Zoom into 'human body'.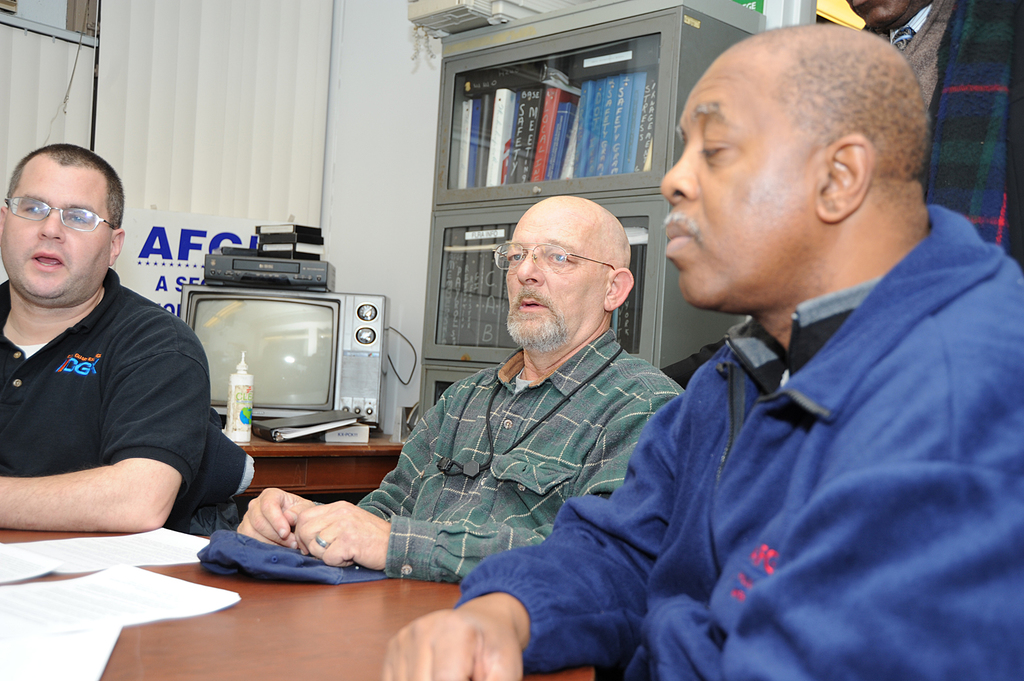
Zoom target: {"x1": 234, "y1": 331, "x2": 690, "y2": 588}.
